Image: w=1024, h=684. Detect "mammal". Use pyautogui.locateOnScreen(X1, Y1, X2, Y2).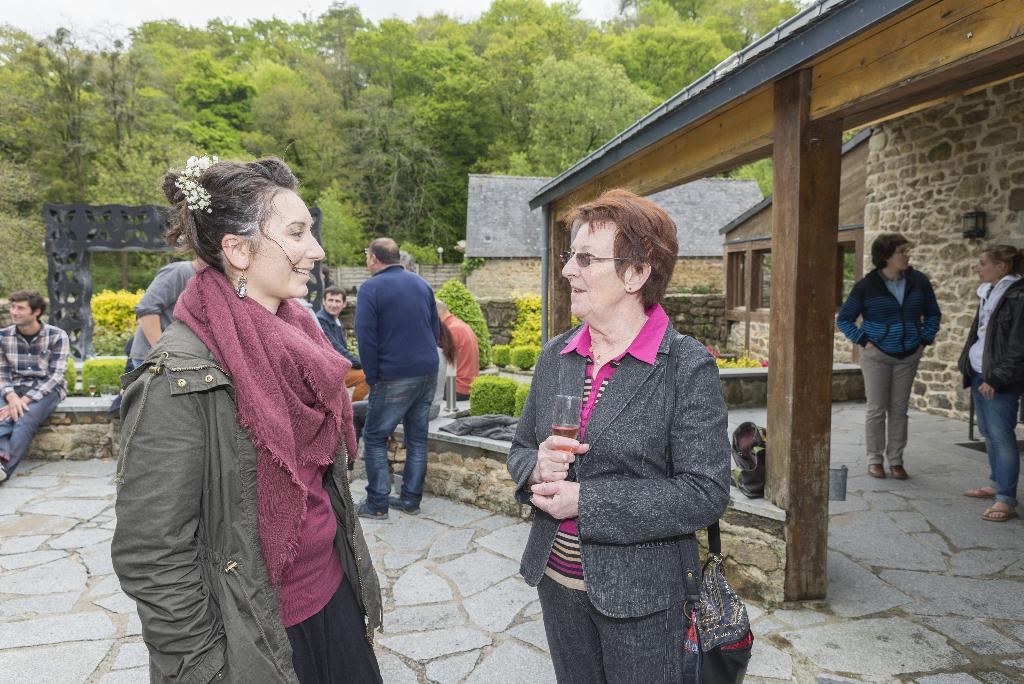
pyautogui.locateOnScreen(953, 241, 1023, 523).
